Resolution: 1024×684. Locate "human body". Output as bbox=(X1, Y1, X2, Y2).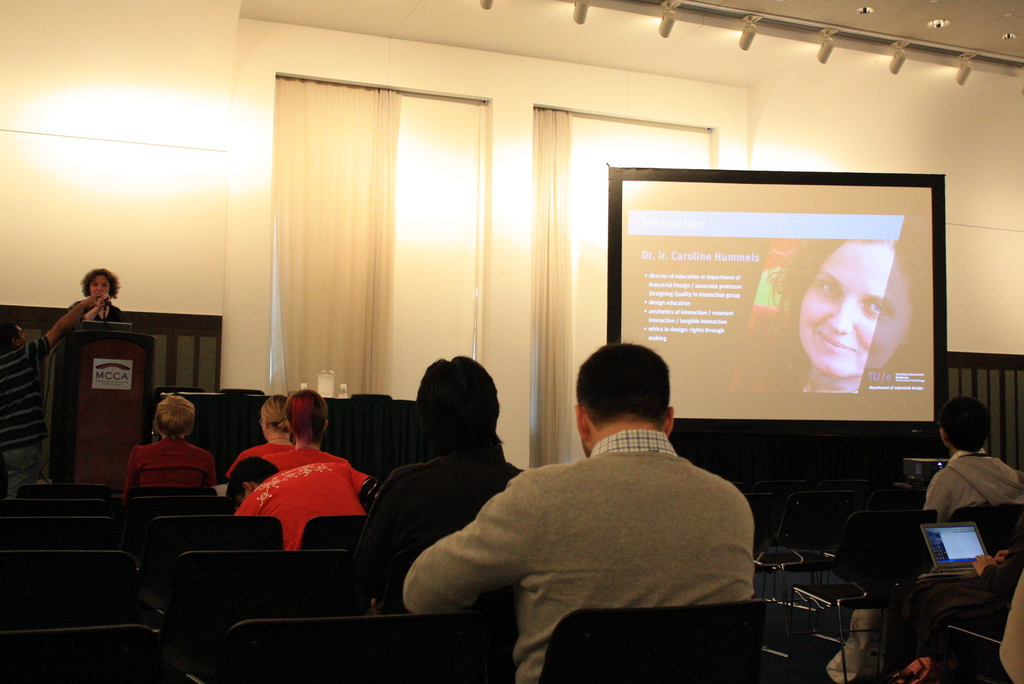
bbox=(375, 446, 530, 562).
